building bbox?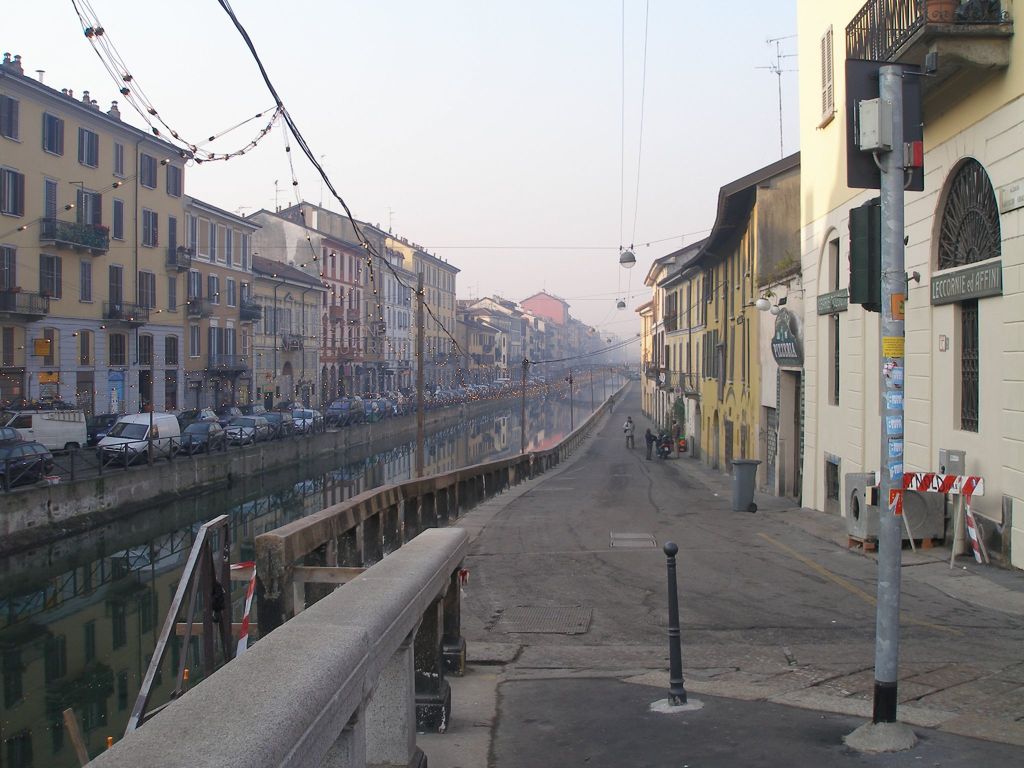
{"left": 759, "top": 0, "right": 1023, "bottom": 572}
